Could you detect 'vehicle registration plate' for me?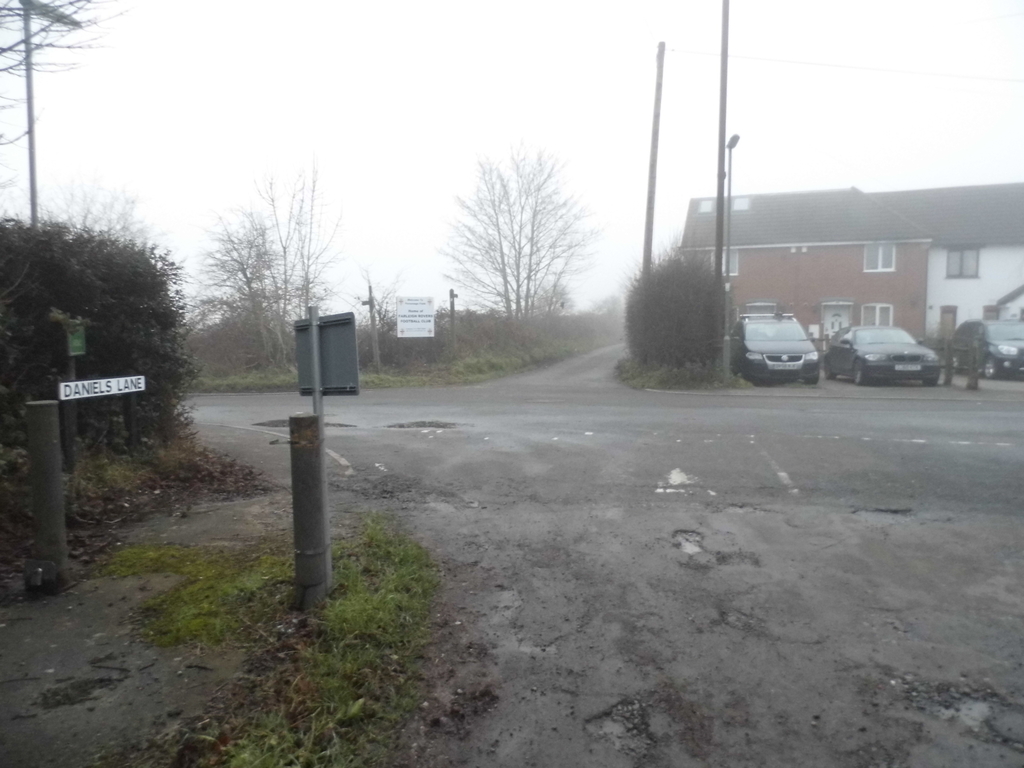
Detection result: bbox=[895, 363, 922, 371].
